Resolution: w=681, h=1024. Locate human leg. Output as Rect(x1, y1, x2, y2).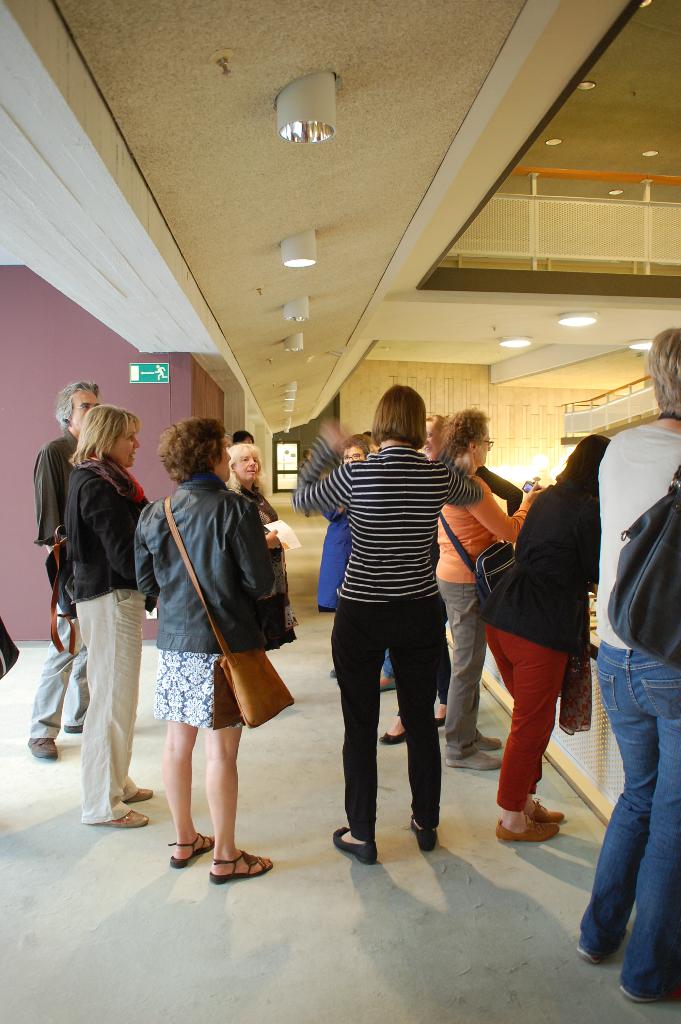
Rect(579, 636, 680, 993).
